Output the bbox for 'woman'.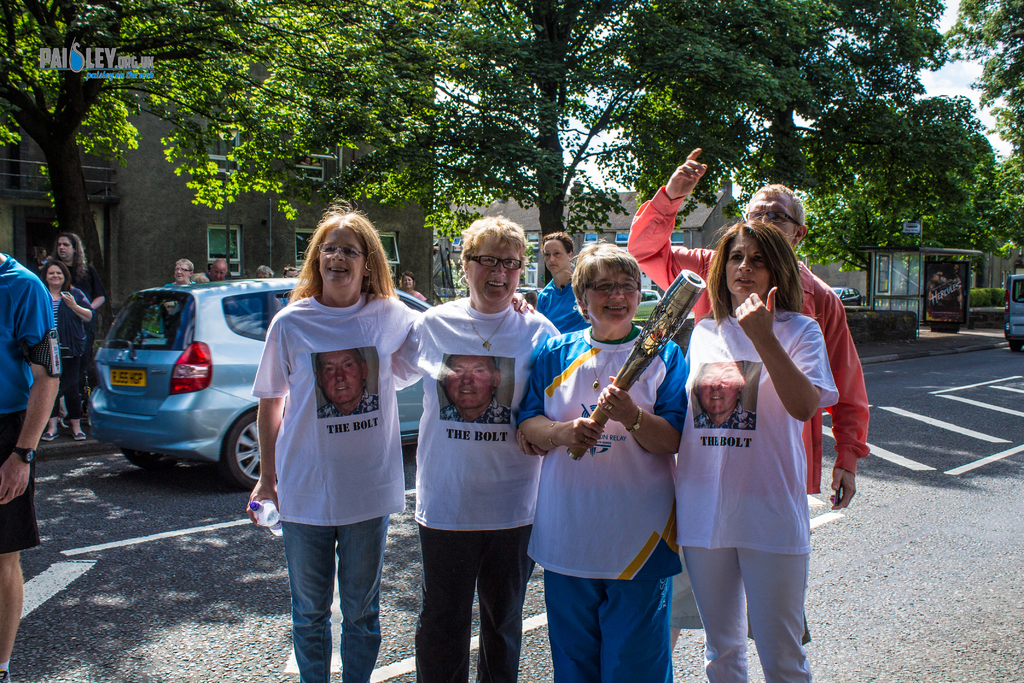
l=667, t=190, r=860, b=682.
